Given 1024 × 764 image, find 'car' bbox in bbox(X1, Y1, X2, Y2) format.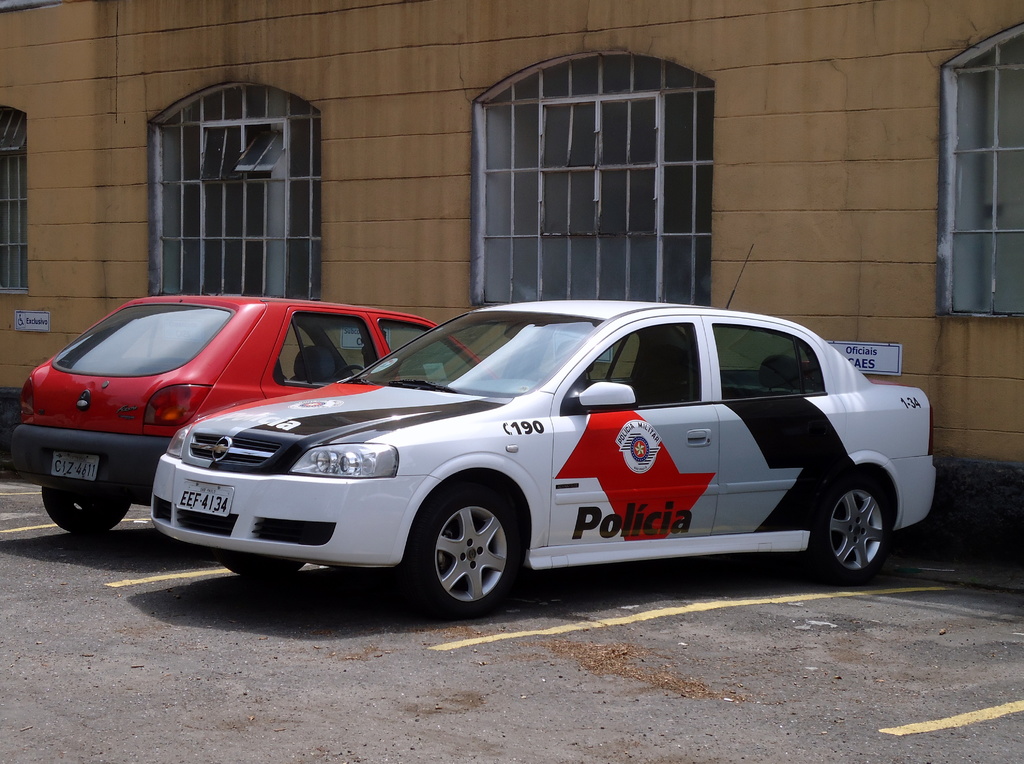
bbox(4, 290, 490, 539).
